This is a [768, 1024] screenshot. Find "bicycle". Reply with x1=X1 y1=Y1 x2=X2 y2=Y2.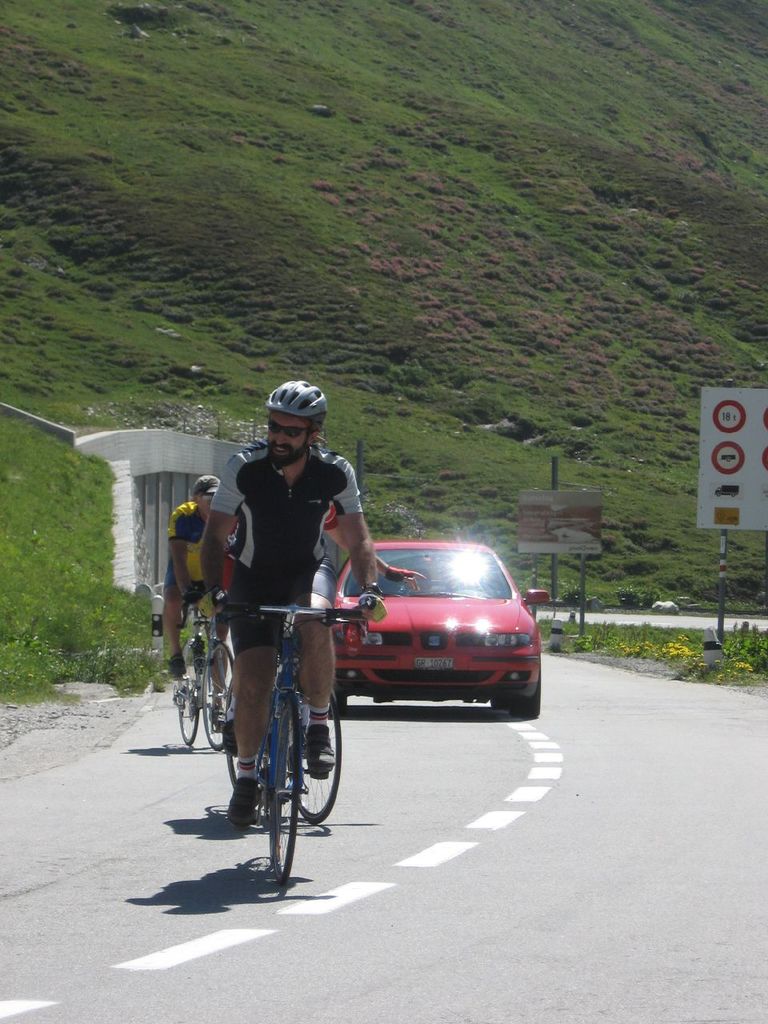
x1=175 y1=591 x2=235 y2=758.
